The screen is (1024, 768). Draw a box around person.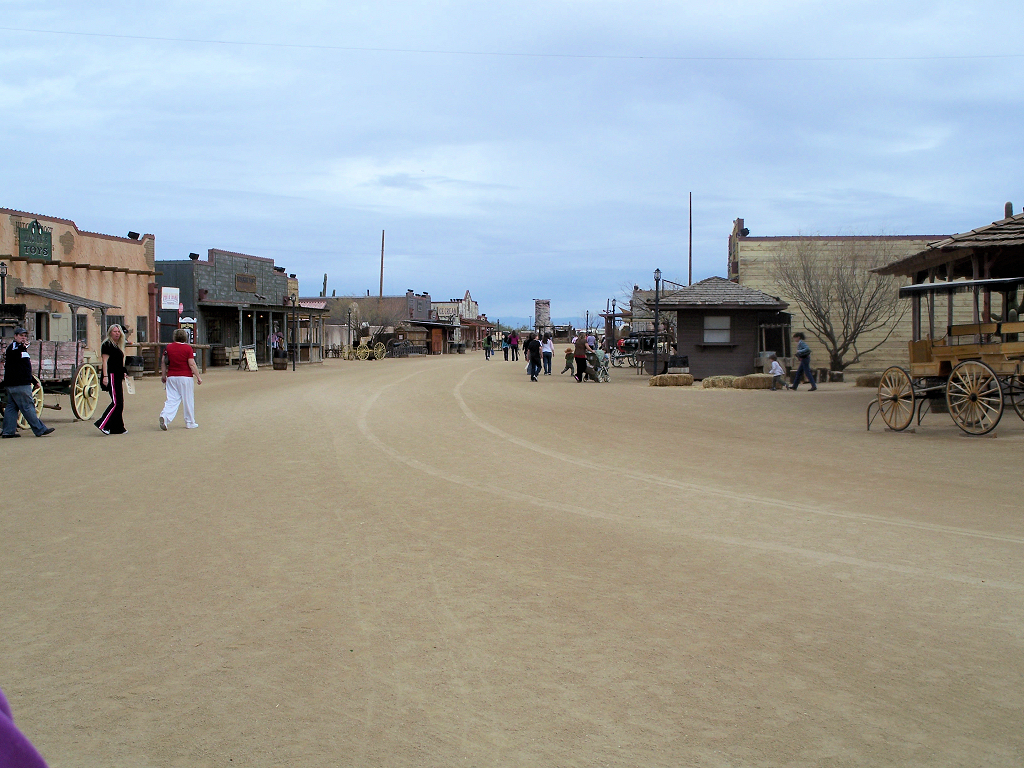
x1=794 y1=334 x2=819 y2=392.
